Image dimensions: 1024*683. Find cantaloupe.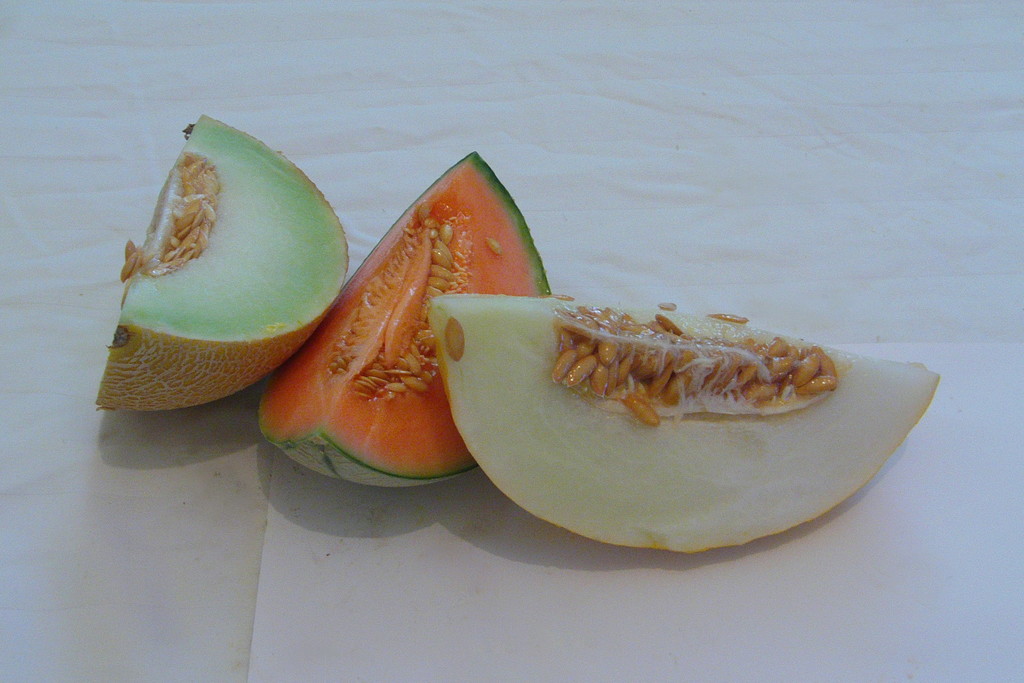
260/150/553/484.
